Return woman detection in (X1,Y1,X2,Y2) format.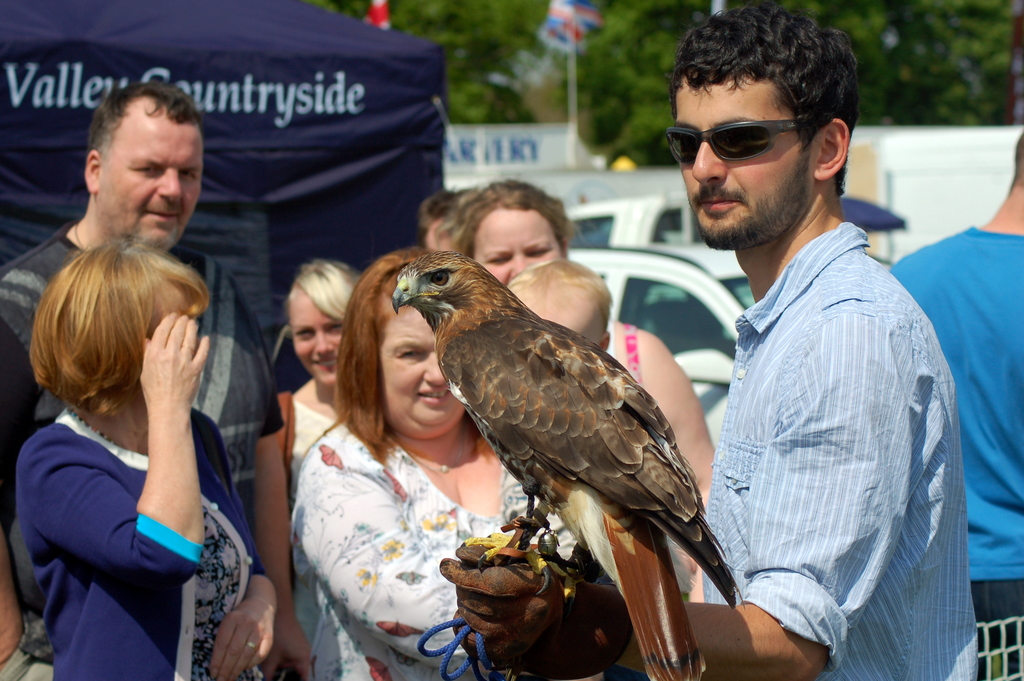
(285,248,563,680).
